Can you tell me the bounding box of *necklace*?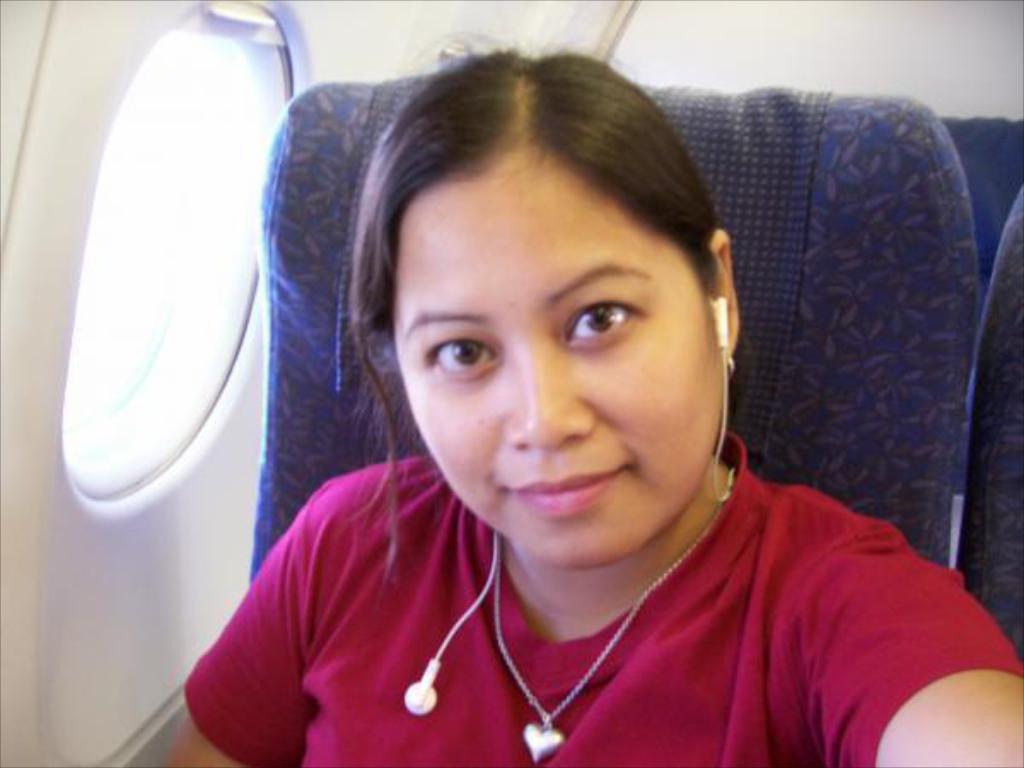
(492,464,736,759).
